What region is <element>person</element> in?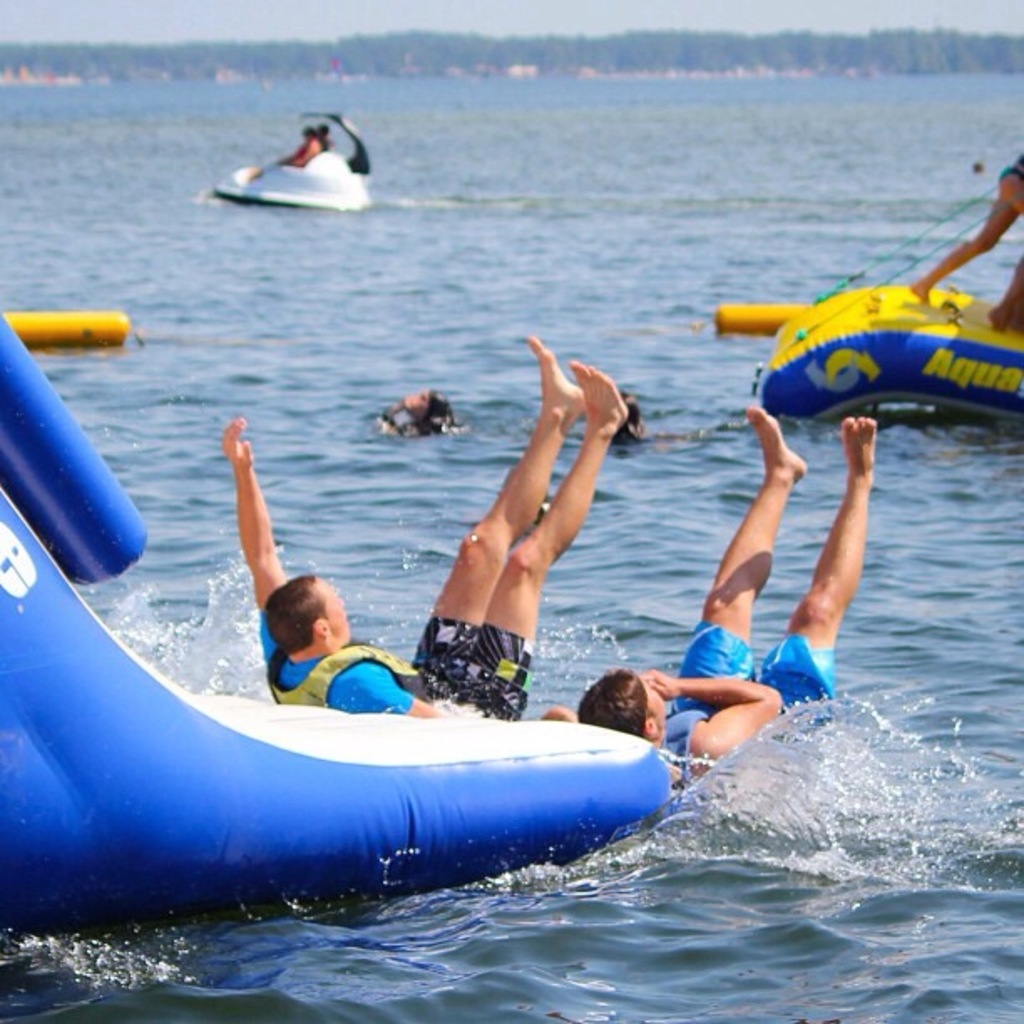
[907, 149, 1022, 336].
